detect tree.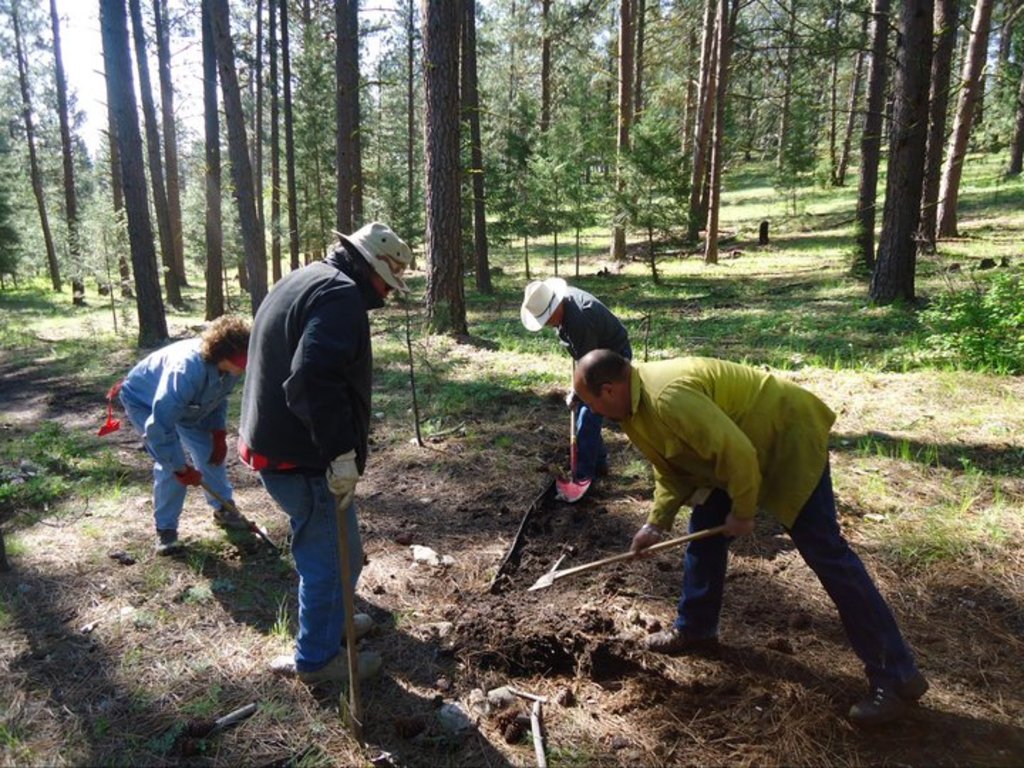
Detected at box(536, 1, 549, 131).
